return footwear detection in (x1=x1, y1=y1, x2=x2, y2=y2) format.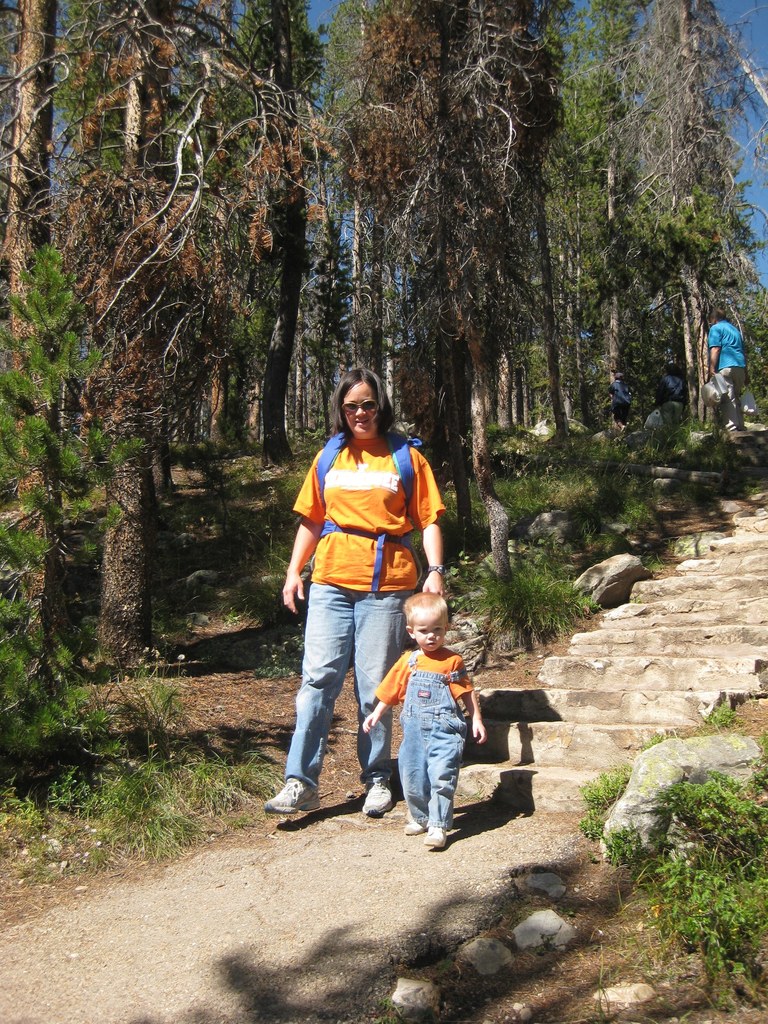
(x1=361, y1=781, x2=398, y2=816).
